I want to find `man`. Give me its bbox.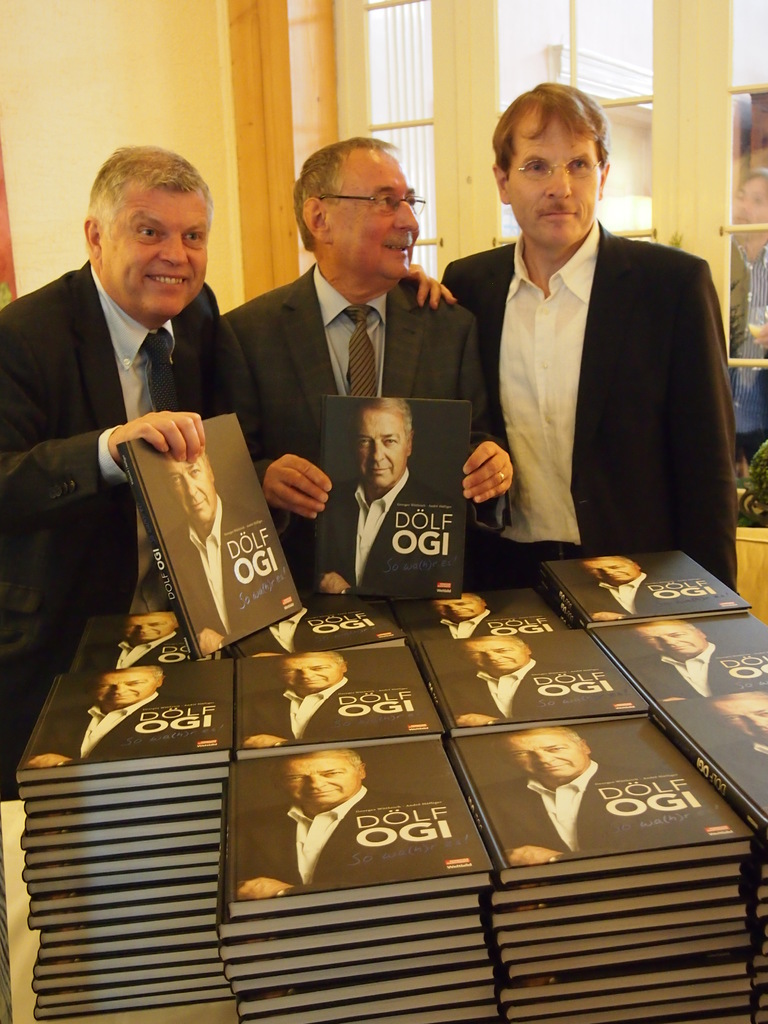
rect(218, 136, 513, 589).
